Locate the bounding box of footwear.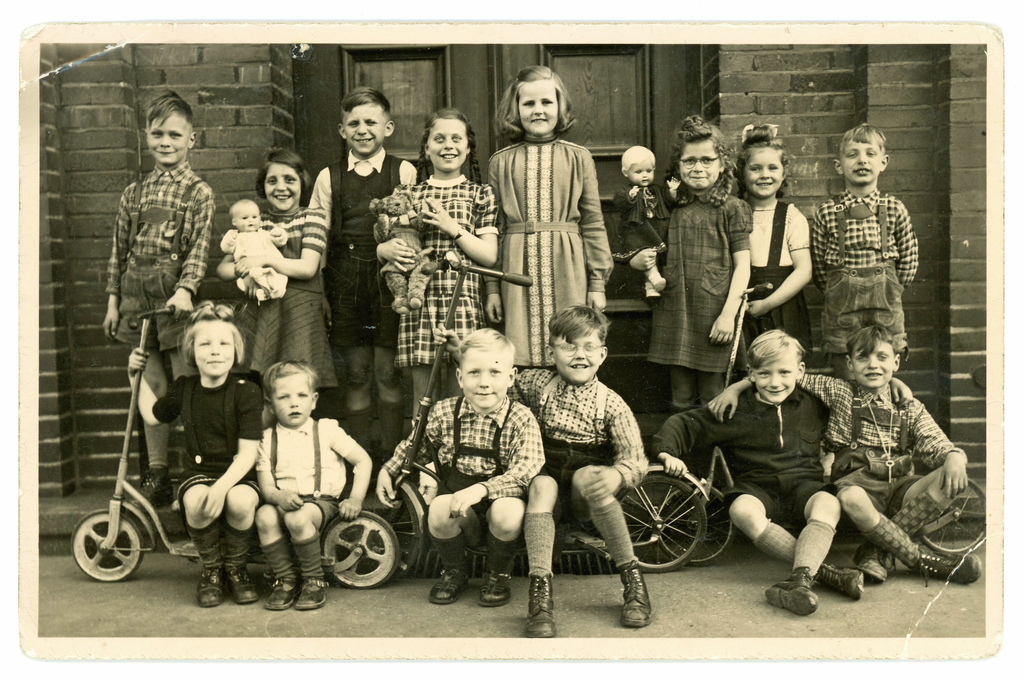
Bounding box: pyautogui.locateOnScreen(130, 467, 173, 514).
